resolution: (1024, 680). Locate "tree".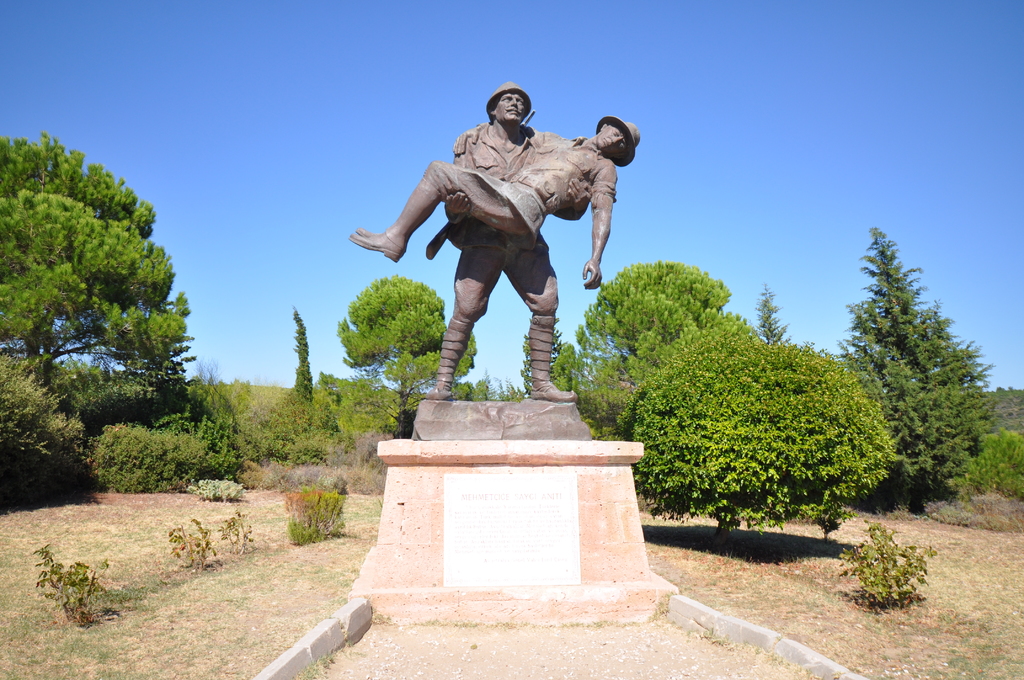
815, 225, 1001, 513.
